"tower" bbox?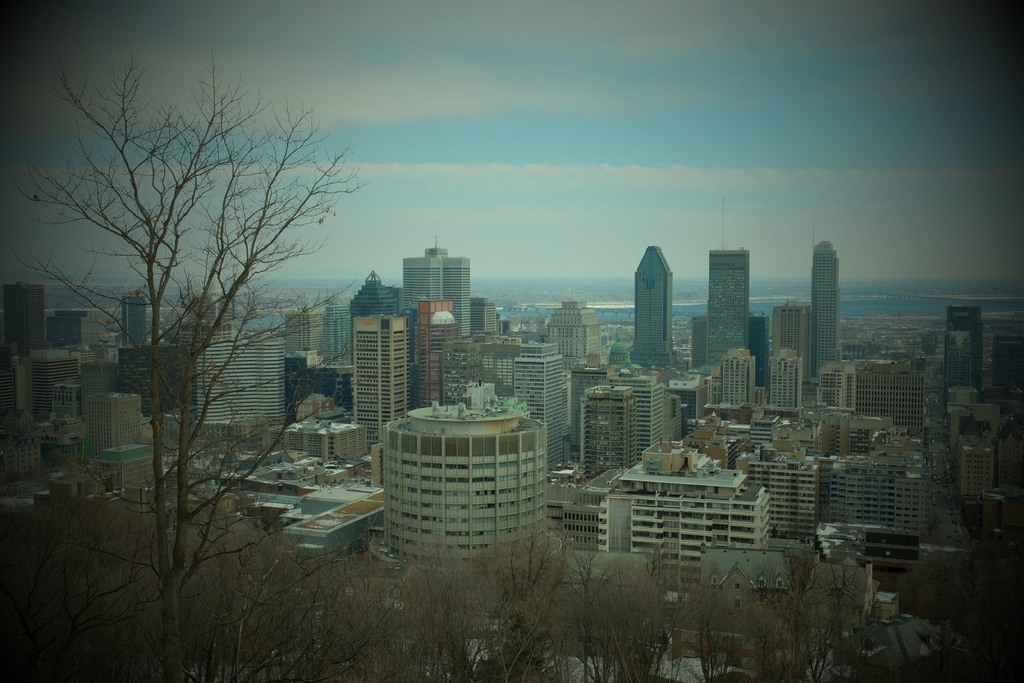
x1=583 y1=386 x2=636 y2=470
